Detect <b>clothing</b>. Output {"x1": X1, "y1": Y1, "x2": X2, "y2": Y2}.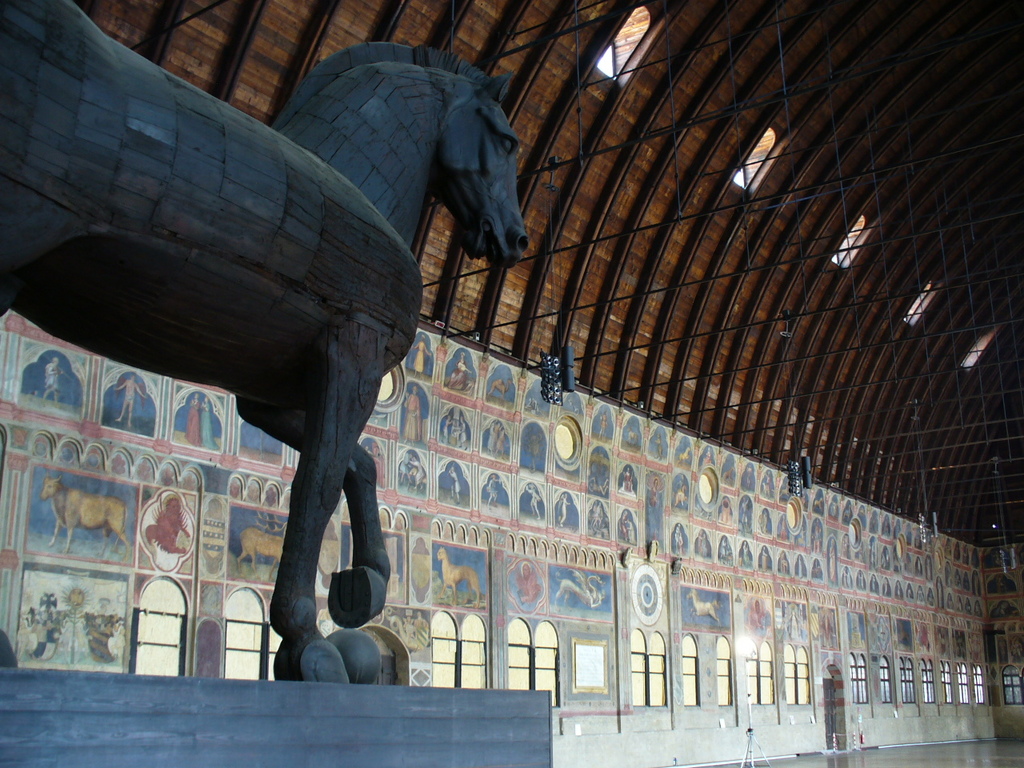
{"x1": 185, "y1": 401, "x2": 200, "y2": 444}.
